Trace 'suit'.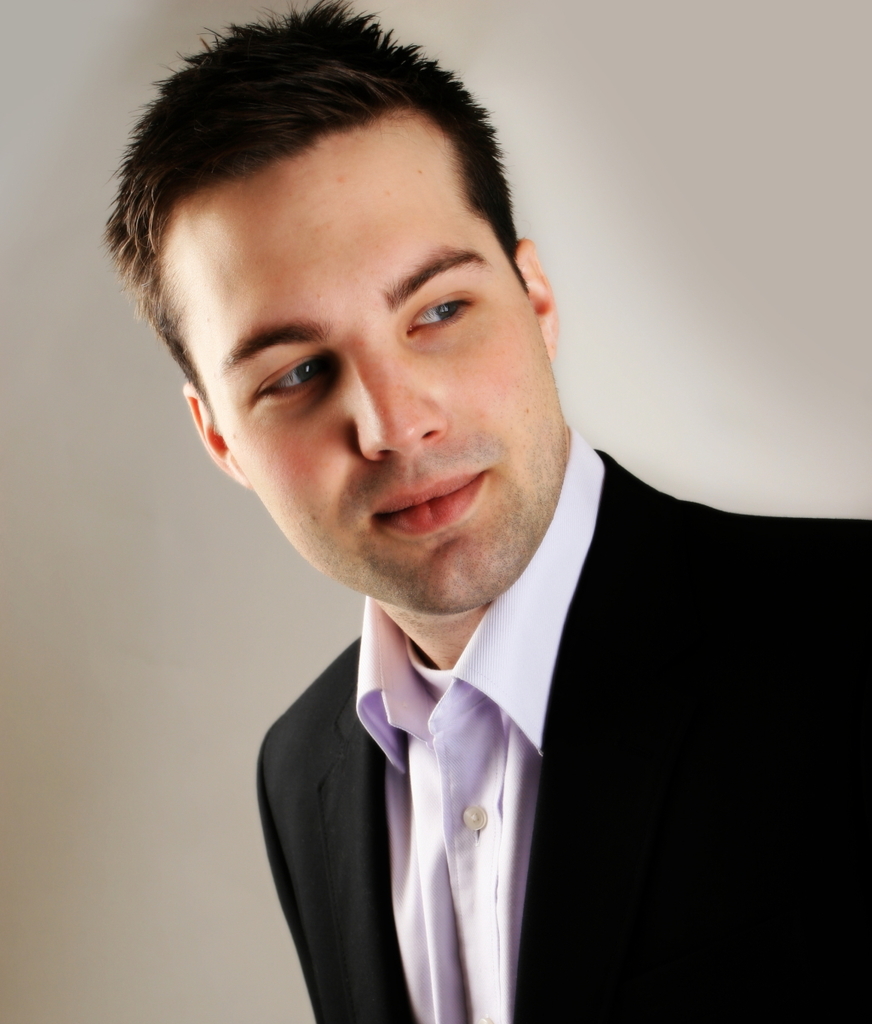
Traced to {"x1": 253, "y1": 450, "x2": 871, "y2": 1023}.
